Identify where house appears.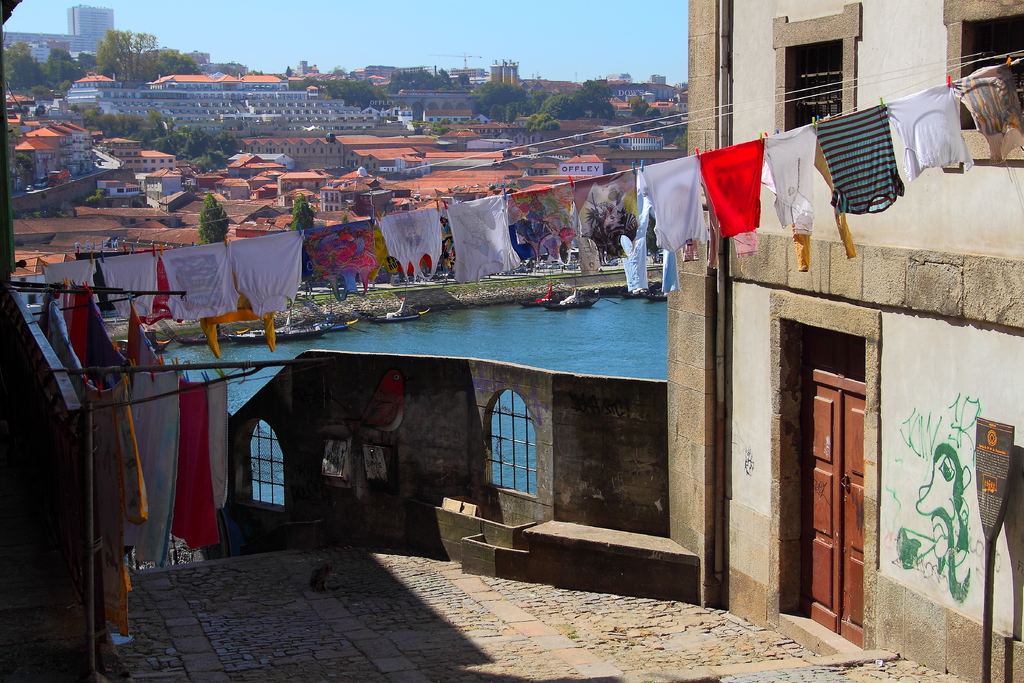
Appears at 4 89 42 111.
